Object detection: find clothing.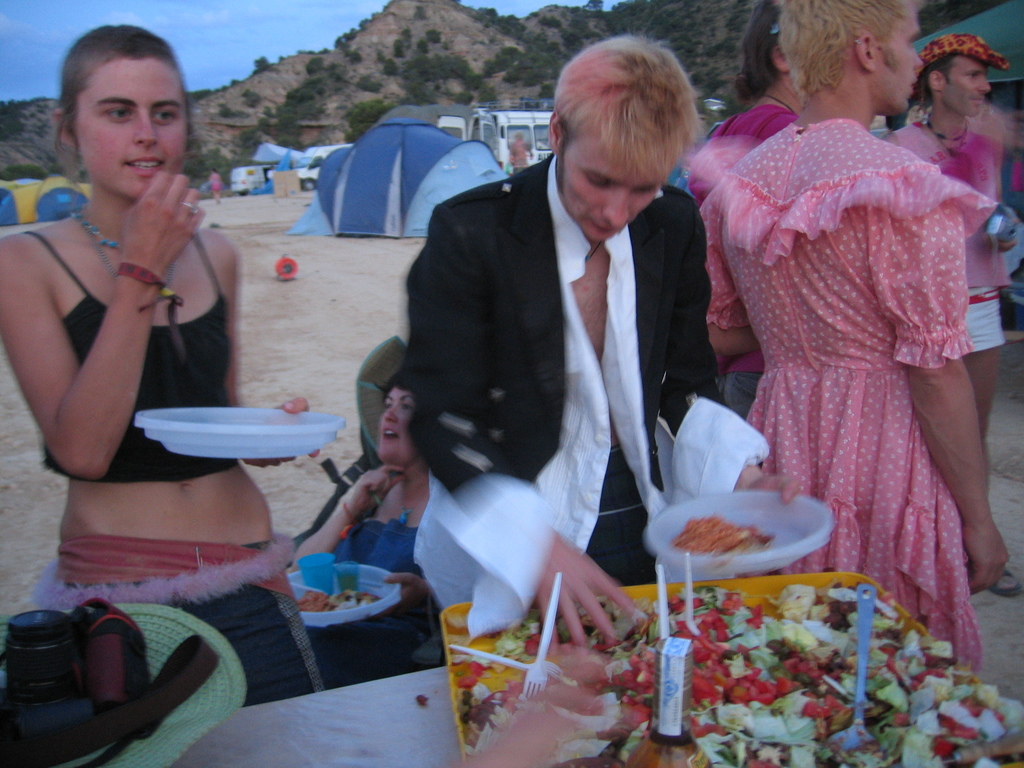
l=897, t=113, r=1007, b=361.
